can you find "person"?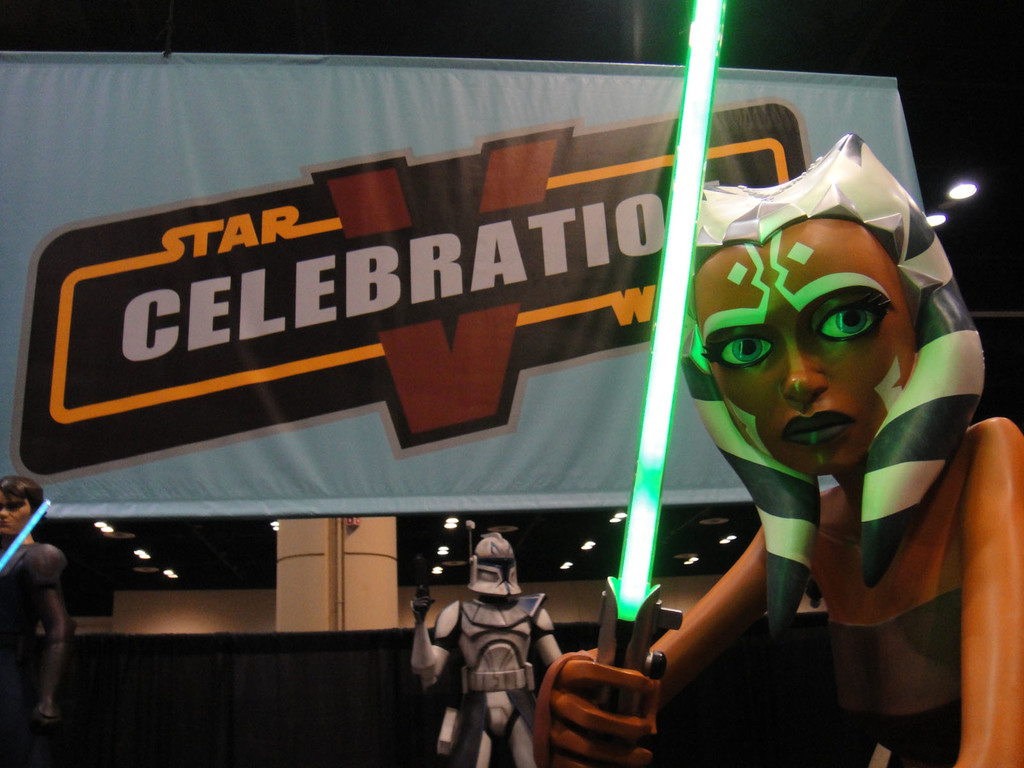
Yes, bounding box: BBox(532, 124, 1023, 767).
